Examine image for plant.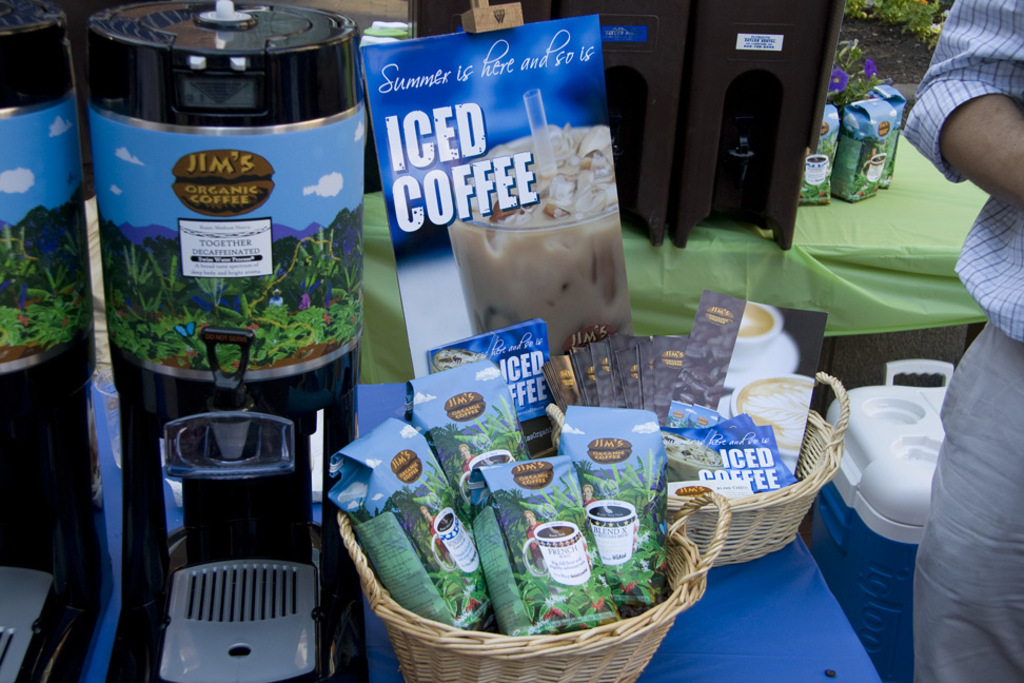
Examination result: [left=400, top=460, right=488, bottom=622].
